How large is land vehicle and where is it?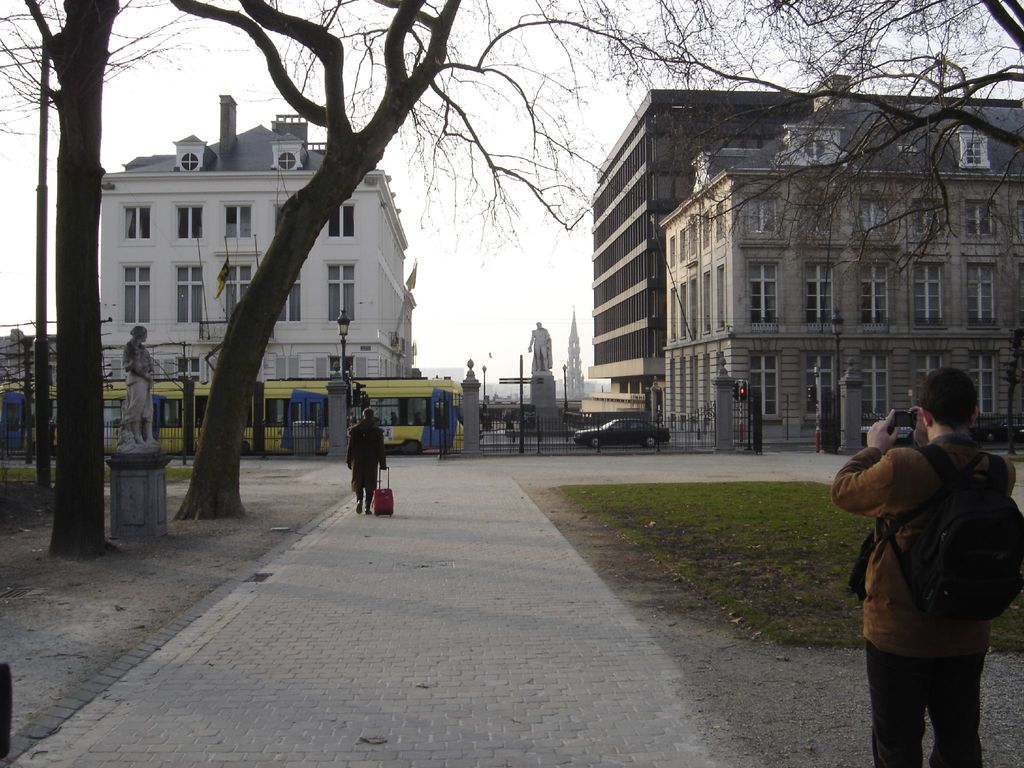
Bounding box: detection(971, 411, 1023, 443).
